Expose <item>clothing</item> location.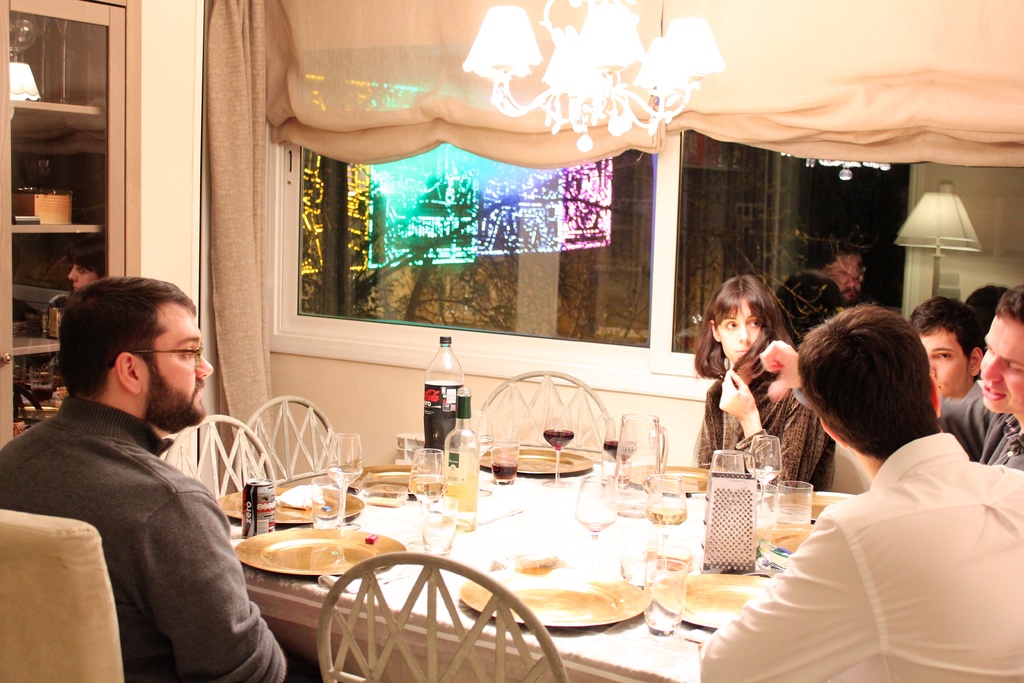
Exposed at detection(0, 399, 296, 682).
